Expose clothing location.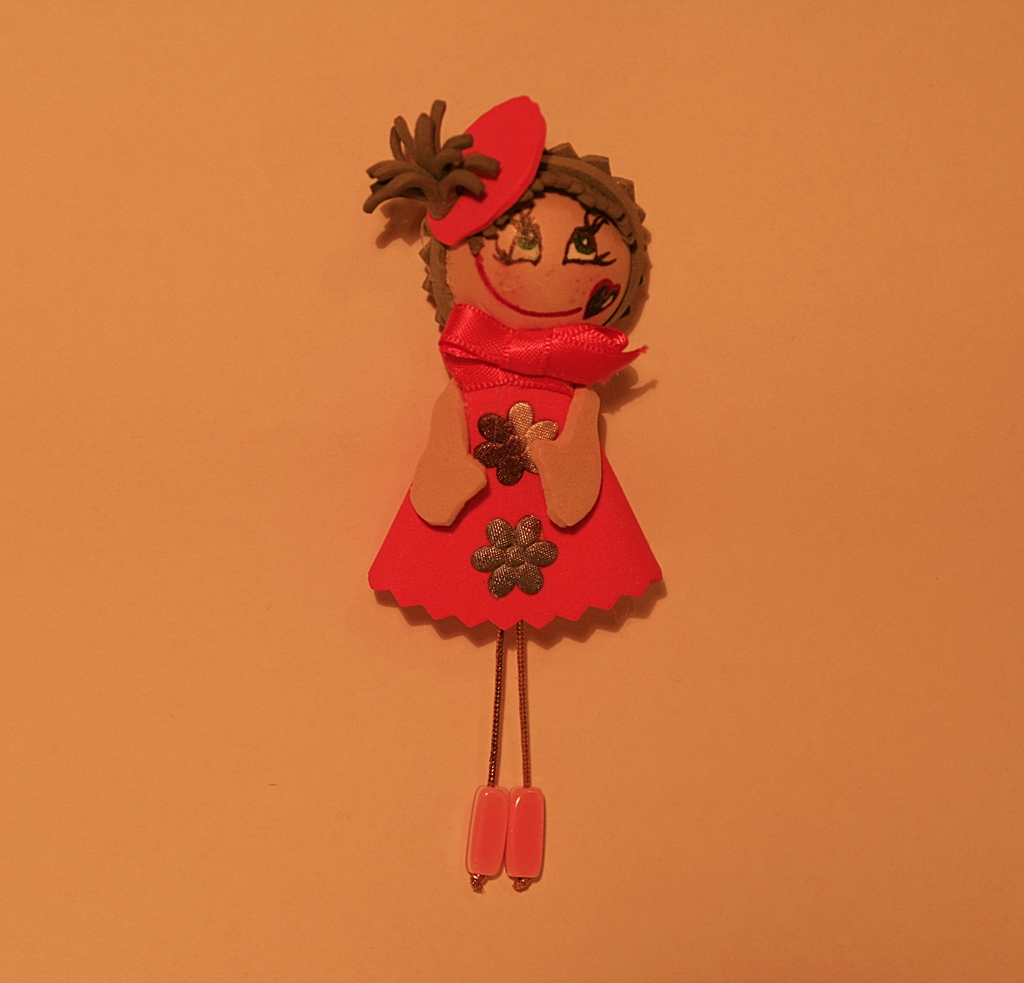
Exposed at bbox(367, 300, 668, 635).
